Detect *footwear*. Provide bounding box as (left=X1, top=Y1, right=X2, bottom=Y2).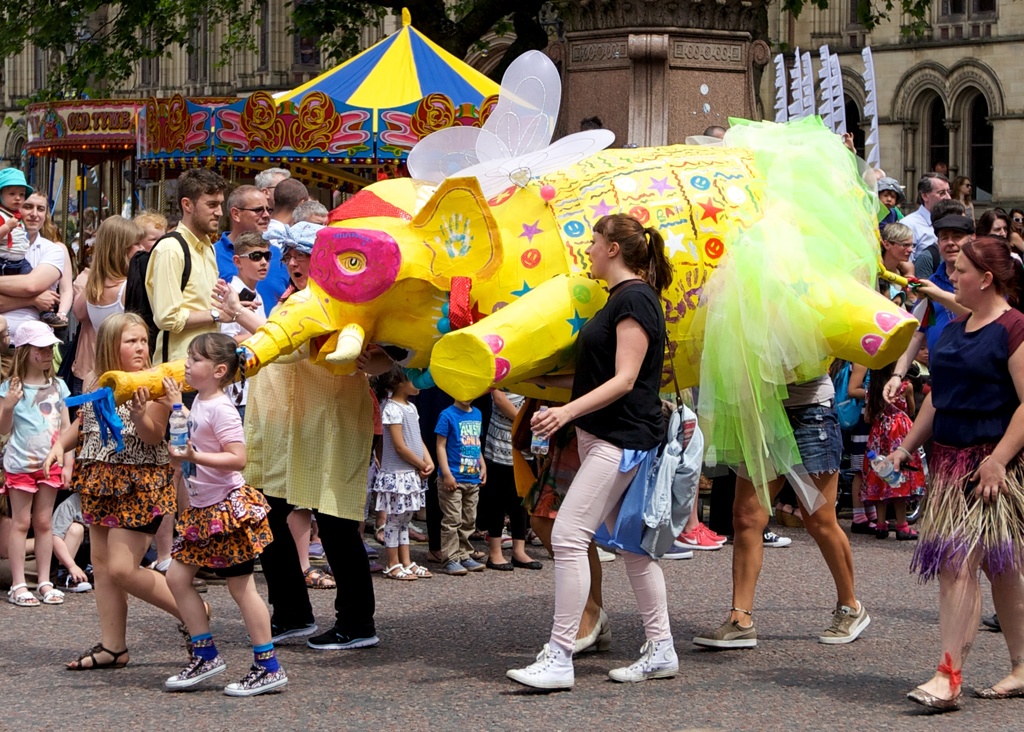
(left=597, top=547, right=616, bottom=563).
